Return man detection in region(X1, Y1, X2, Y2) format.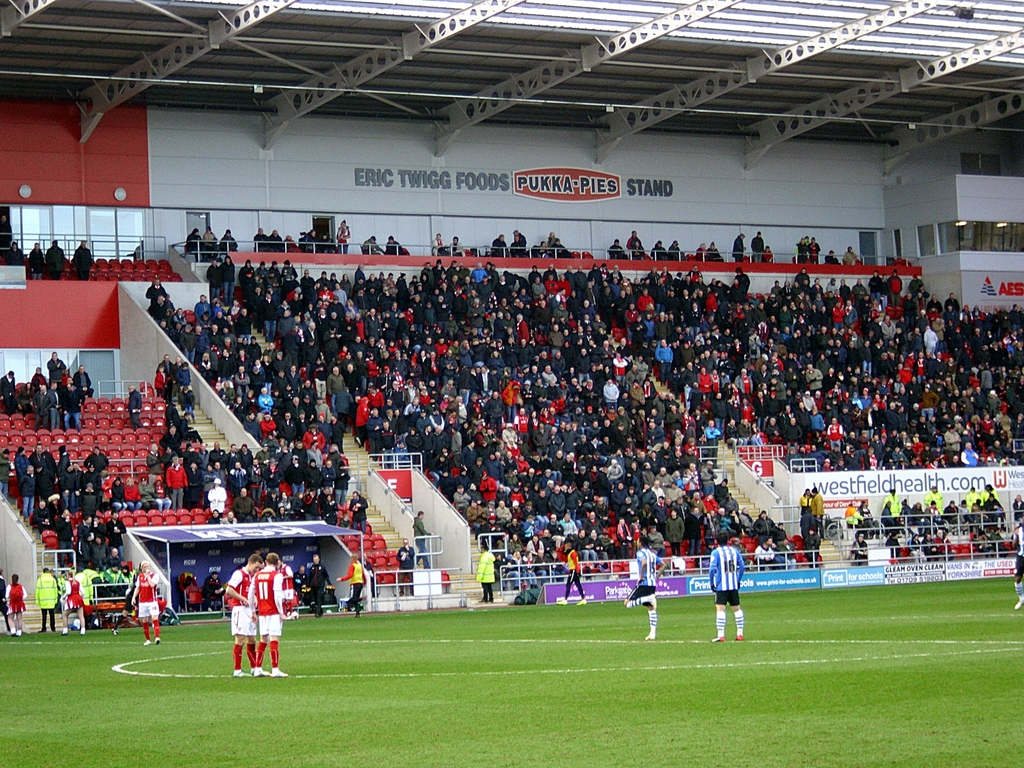
region(482, 544, 497, 599).
